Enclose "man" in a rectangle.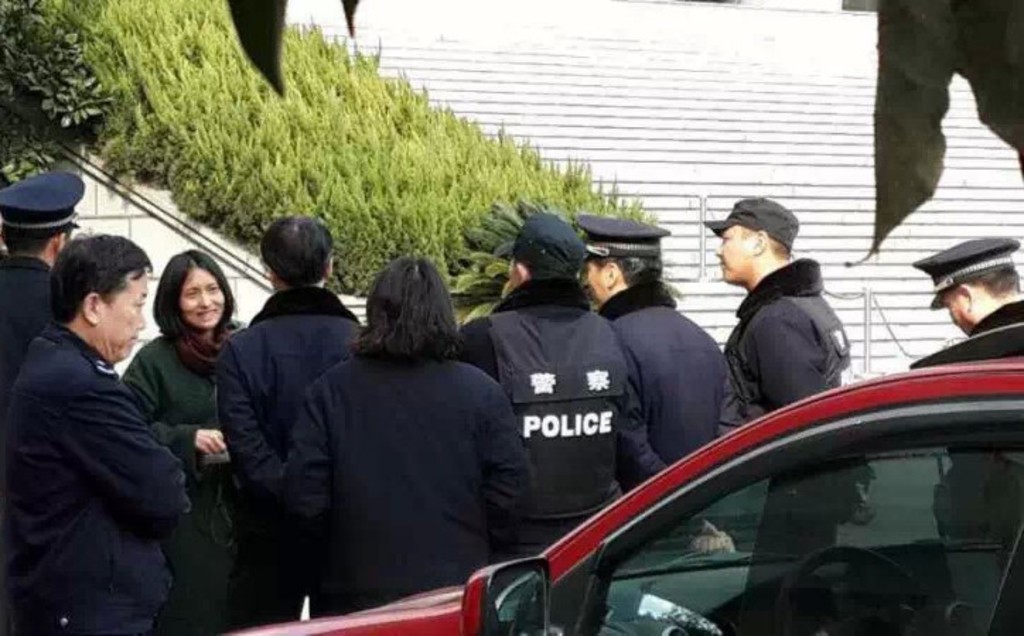
rect(7, 211, 202, 616).
